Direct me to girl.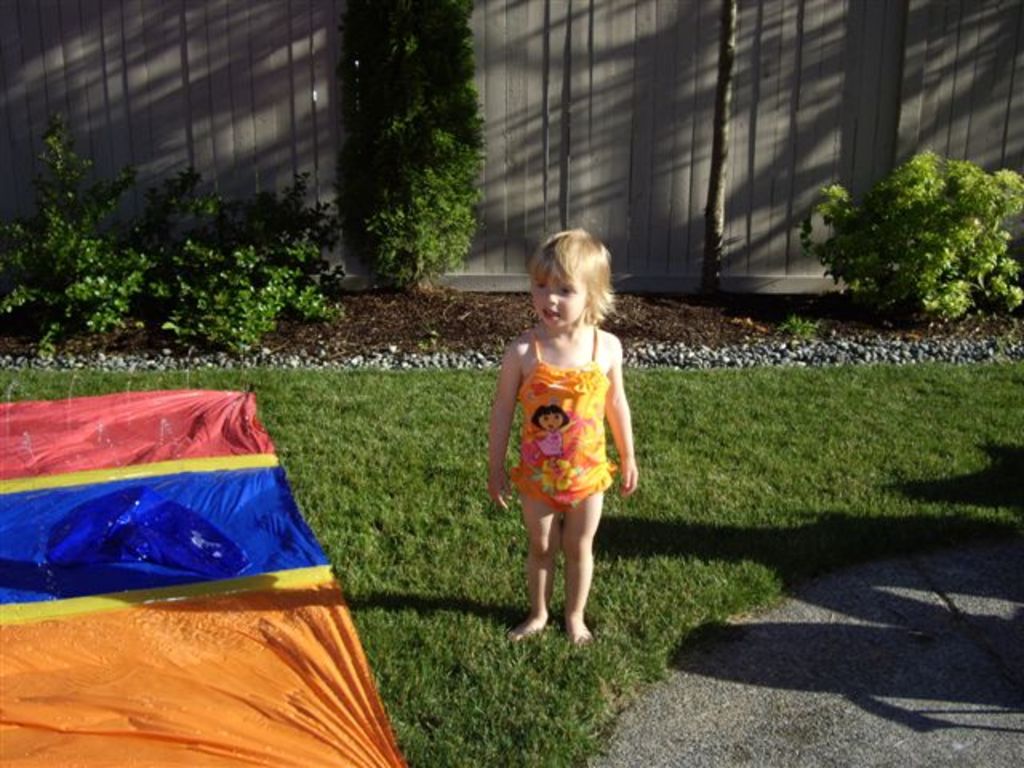
Direction: [x1=480, y1=227, x2=638, y2=648].
